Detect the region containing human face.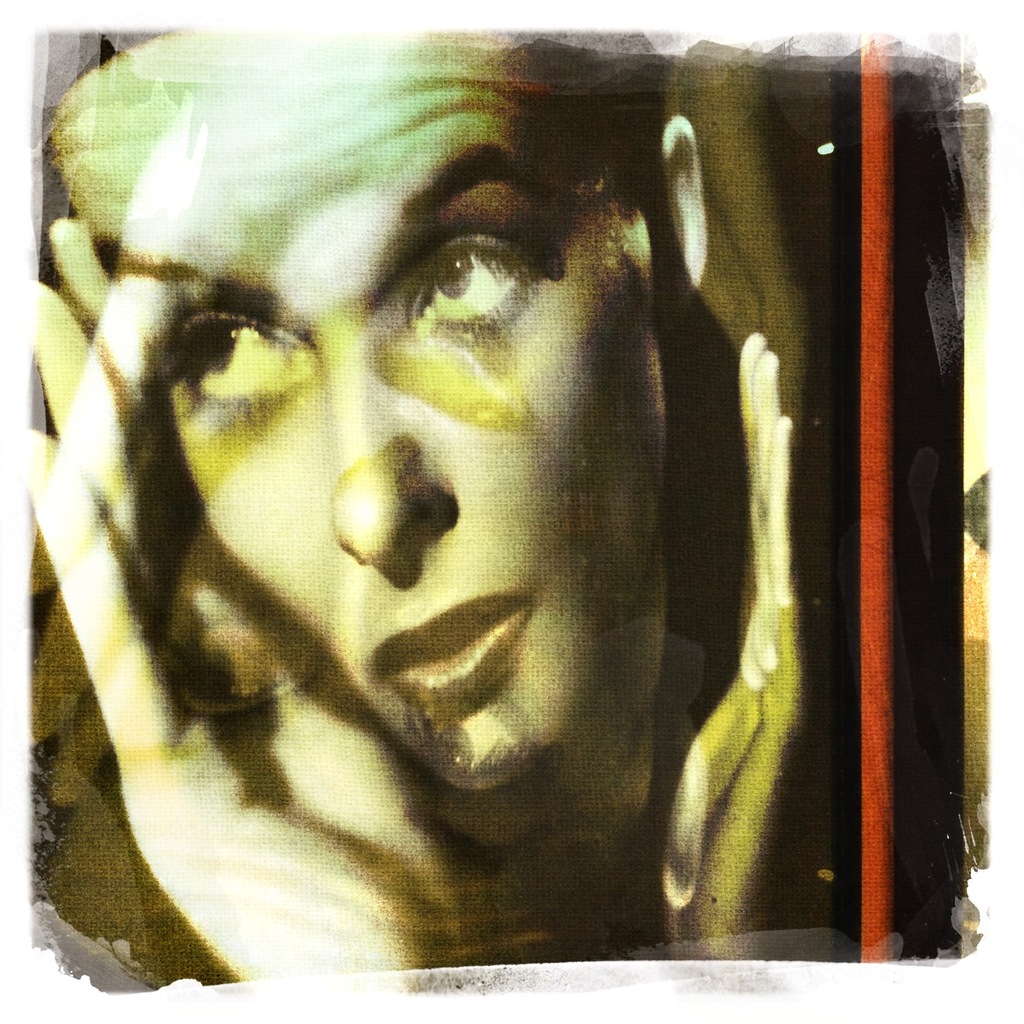
box=[48, 39, 666, 801].
